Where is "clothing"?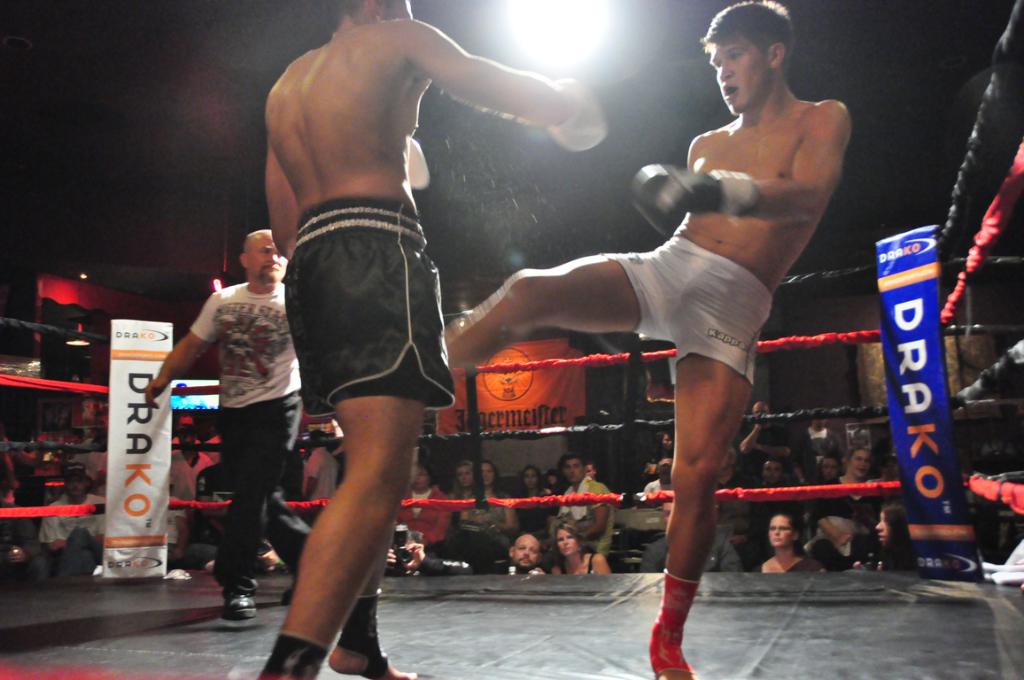
Rect(602, 232, 773, 388).
